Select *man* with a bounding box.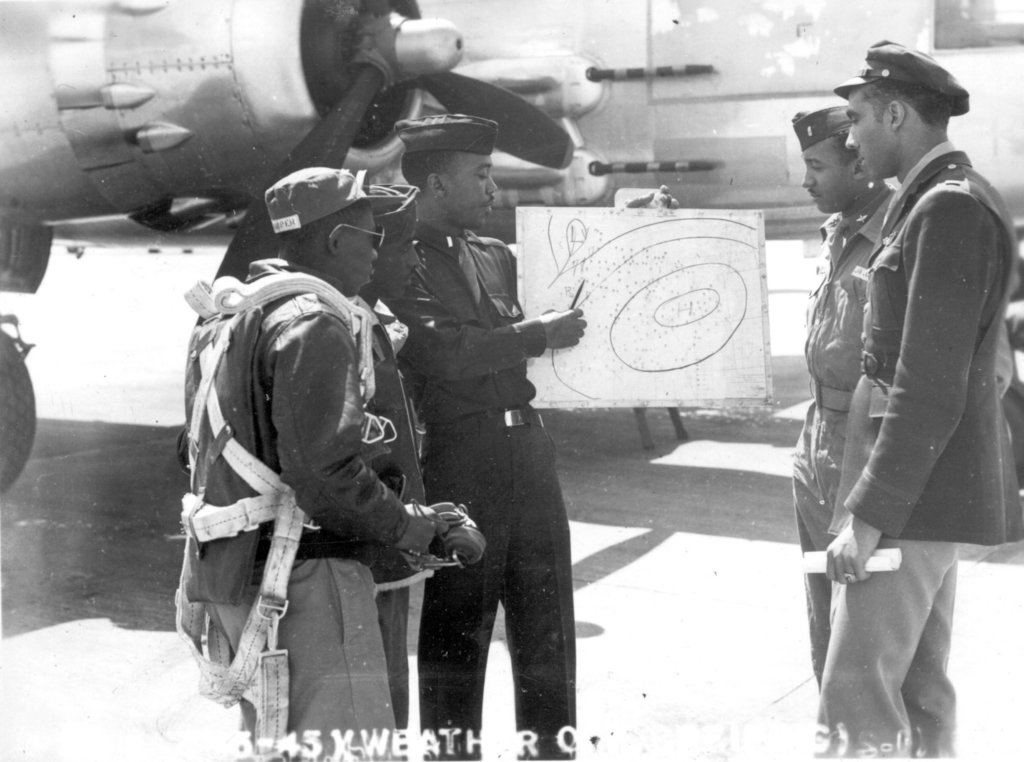
<box>784,108,901,693</box>.
